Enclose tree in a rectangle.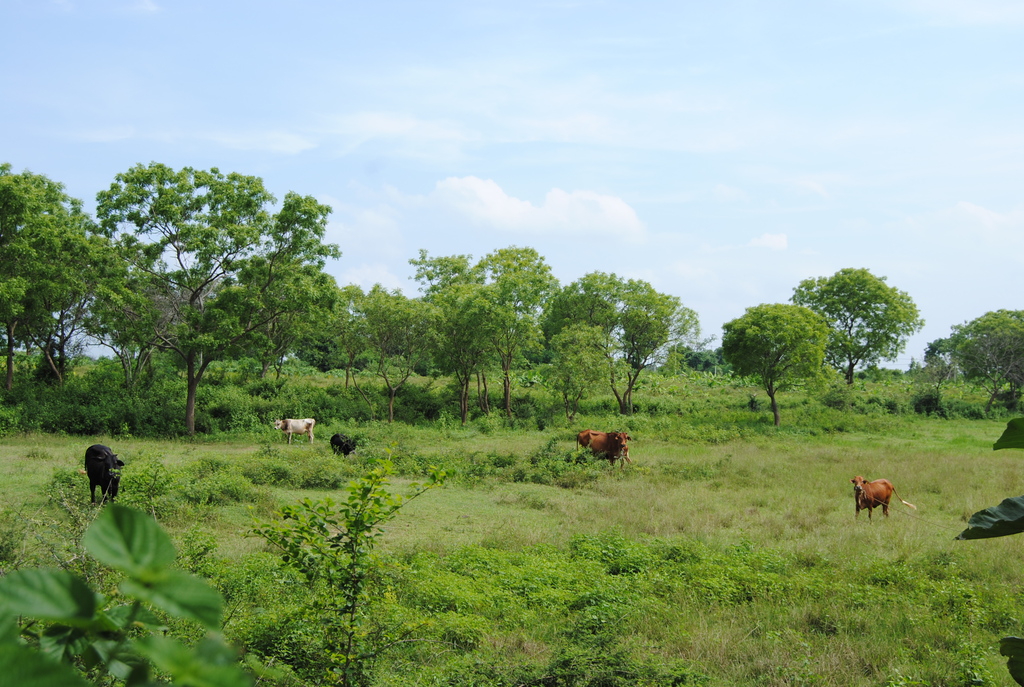
0:159:142:411.
